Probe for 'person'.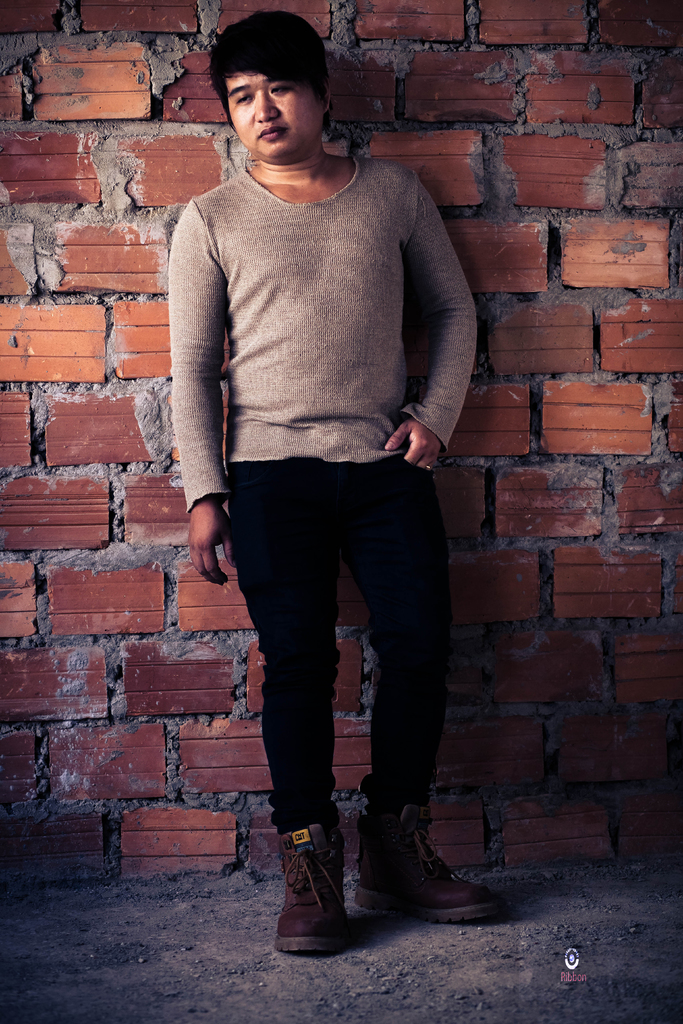
Probe result: {"left": 150, "top": 10, "right": 498, "bottom": 961}.
